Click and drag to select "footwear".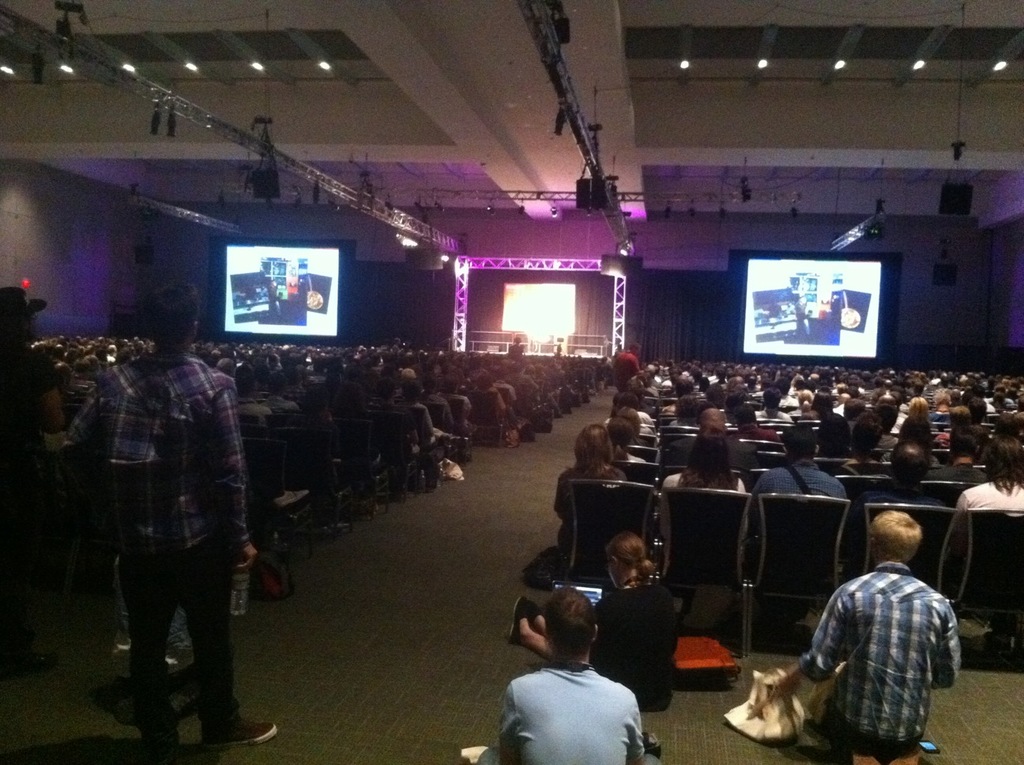
Selection: (510,599,525,645).
